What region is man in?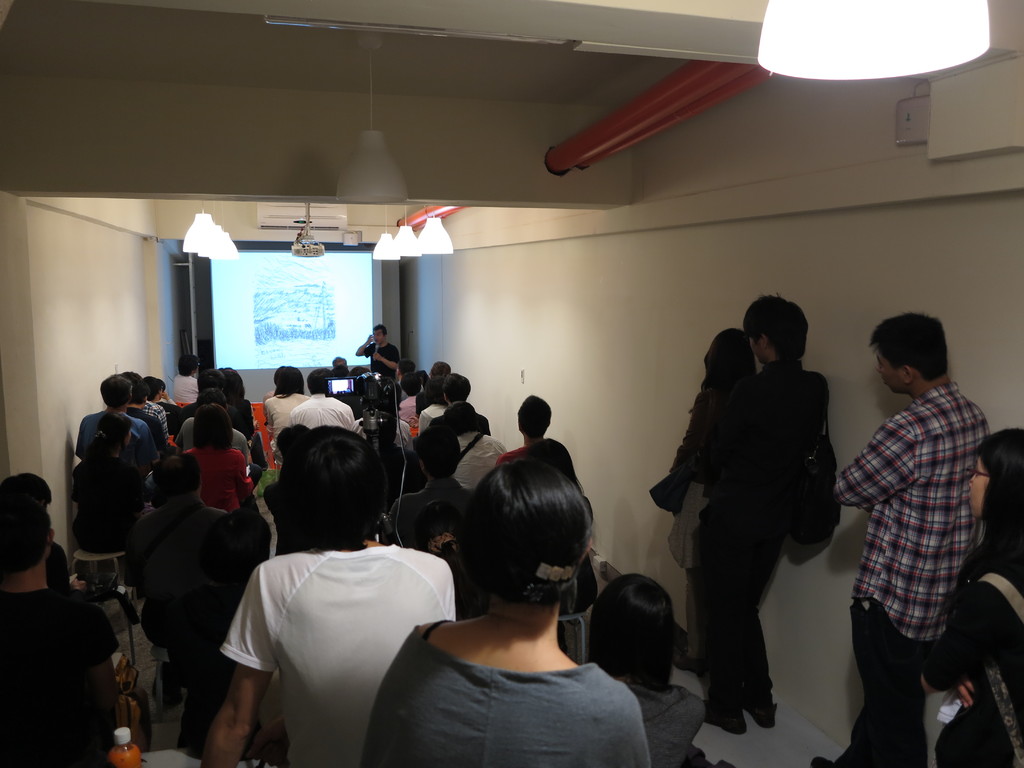
76 371 152 468.
